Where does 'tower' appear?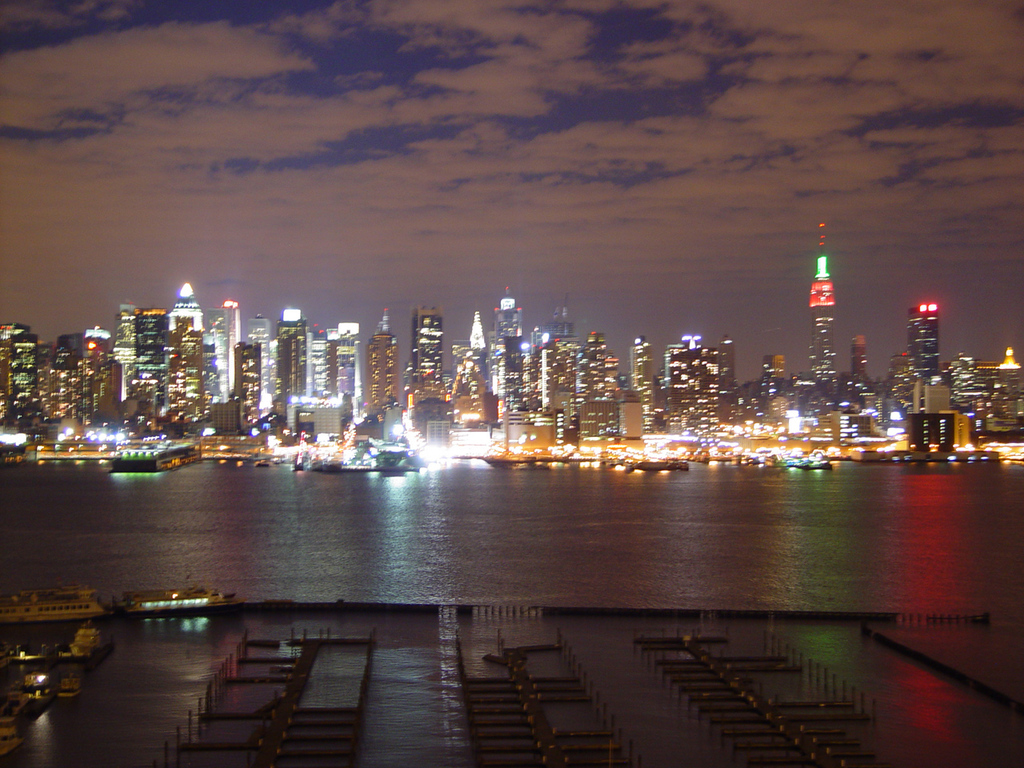
Appears at (819, 356, 873, 430).
